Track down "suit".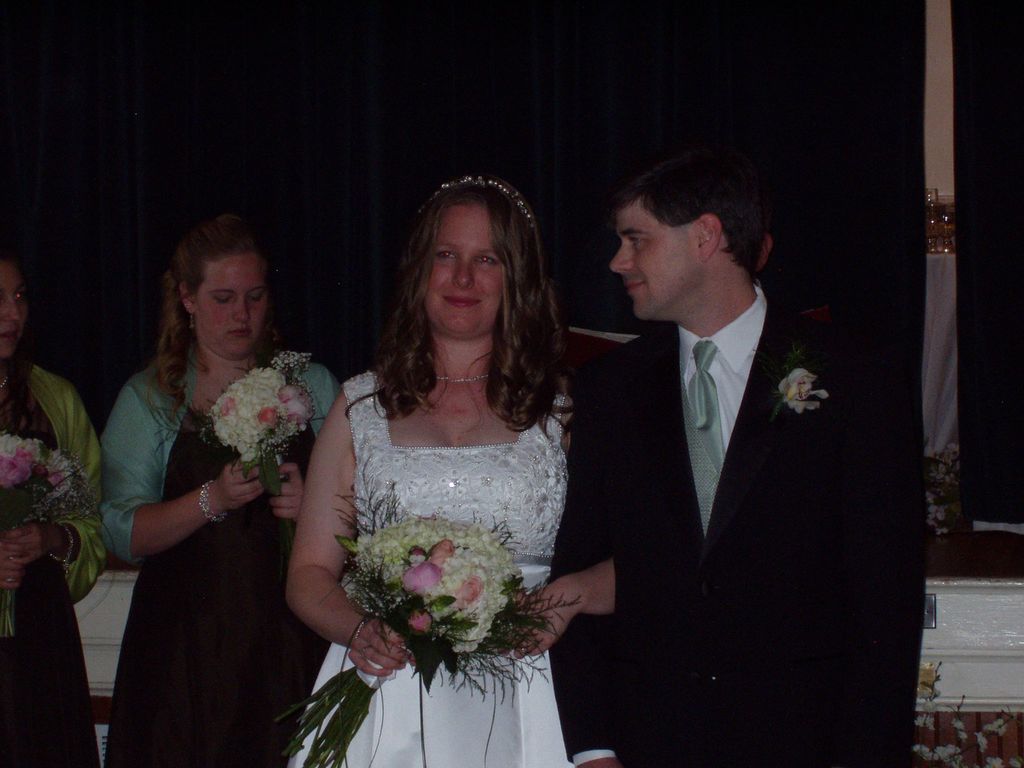
Tracked to x1=563, y1=180, x2=879, y2=746.
